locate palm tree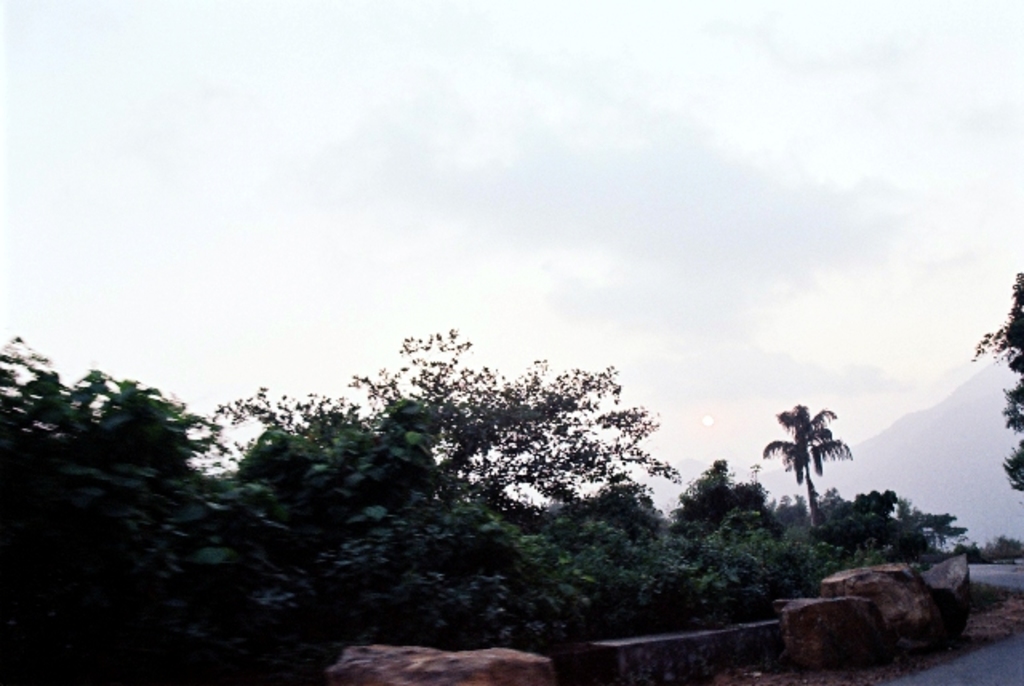
bbox=[421, 358, 494, 488]
